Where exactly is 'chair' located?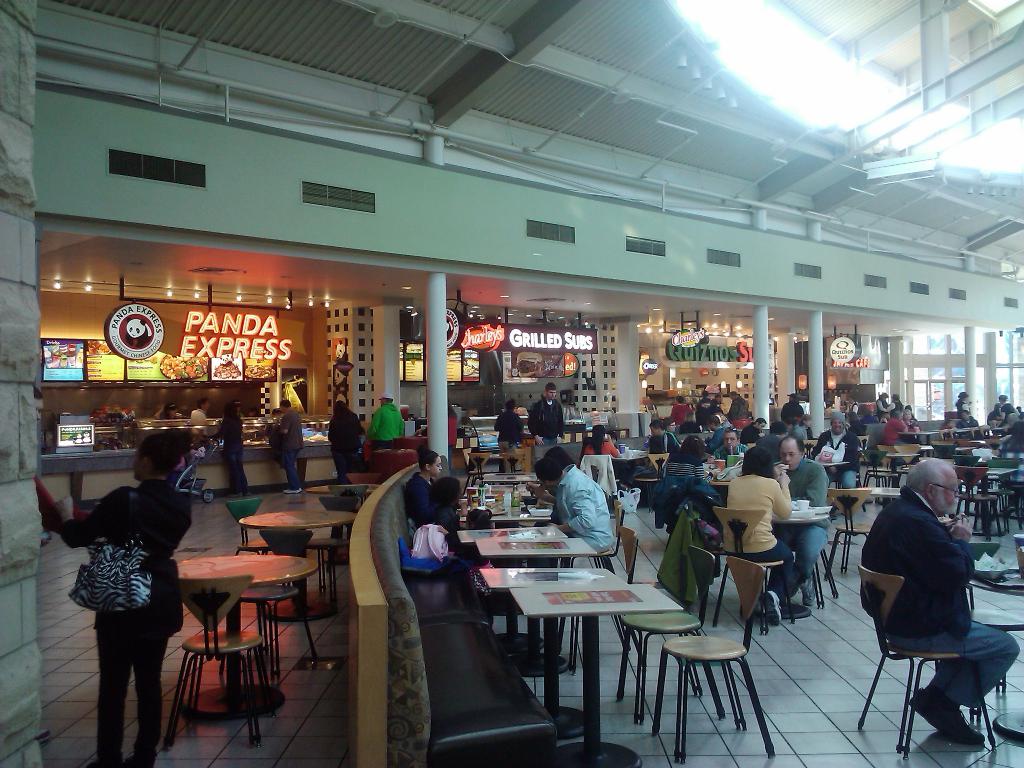
Its bounding box is 707,506,799,628.
